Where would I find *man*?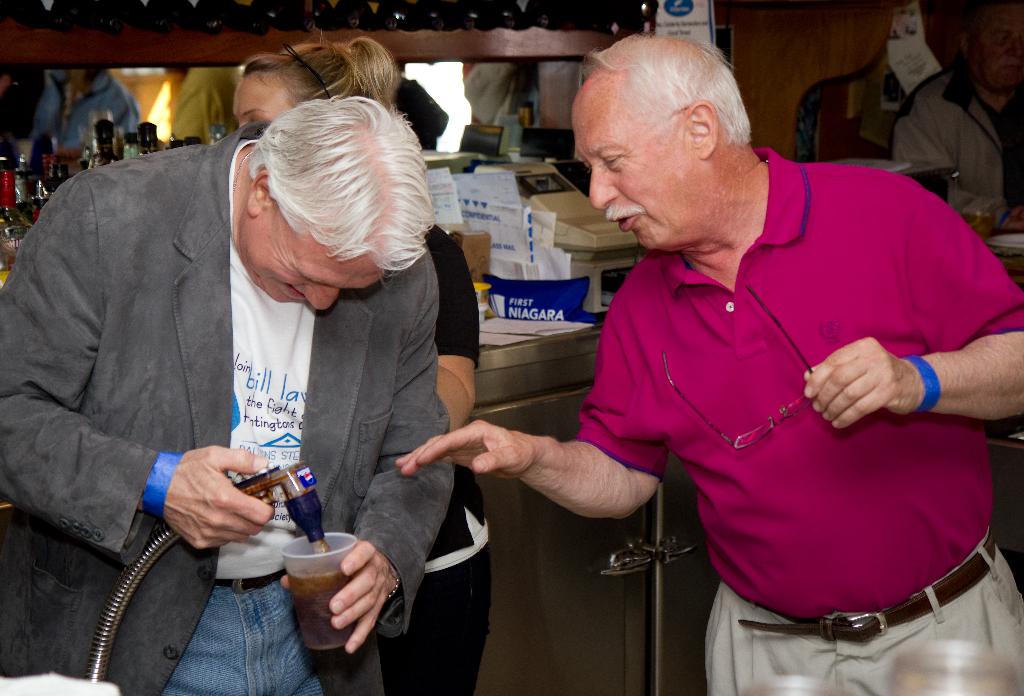
At <region>389, 31, 1023, 695</region>.
